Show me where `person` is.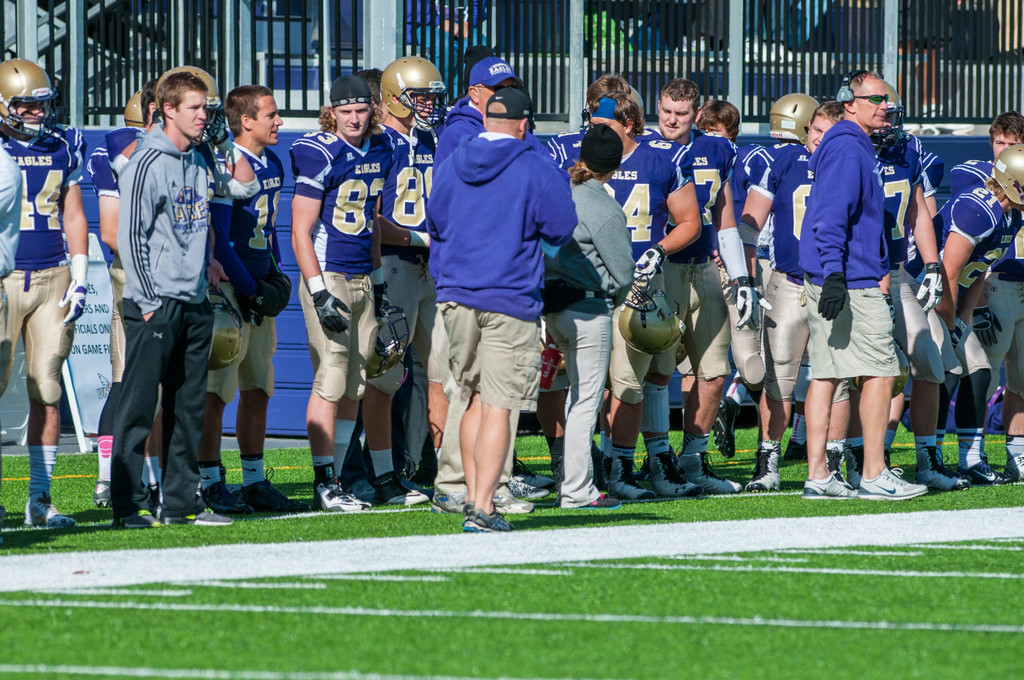
`person` is at select_region(880, 85, 964, 494).
